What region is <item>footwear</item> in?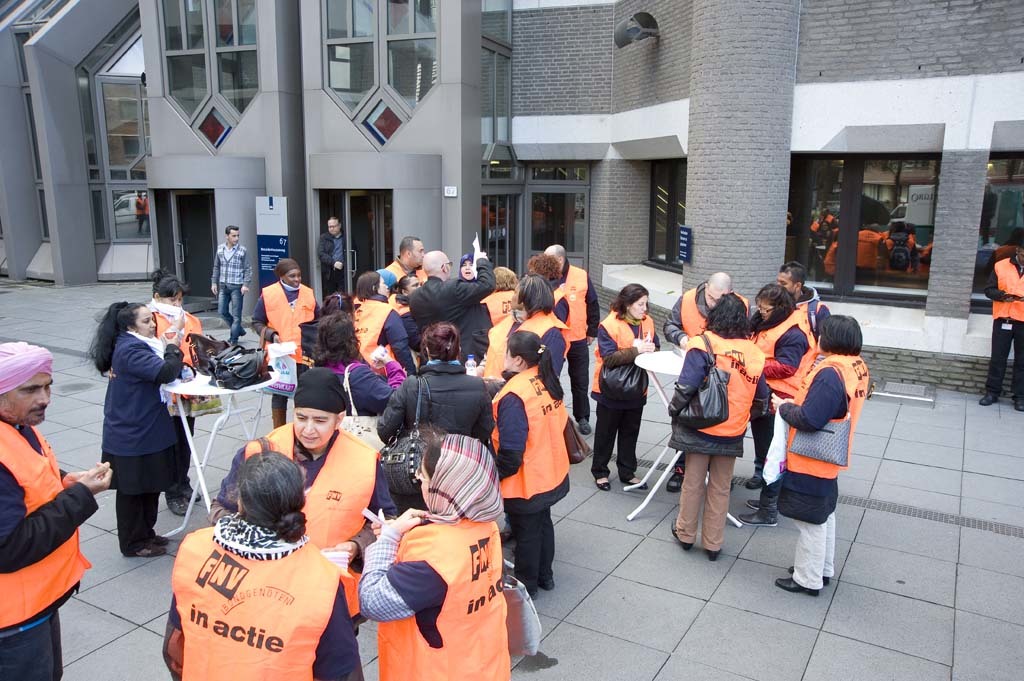
x1=175, y1=489, x2=191, y2=516.
